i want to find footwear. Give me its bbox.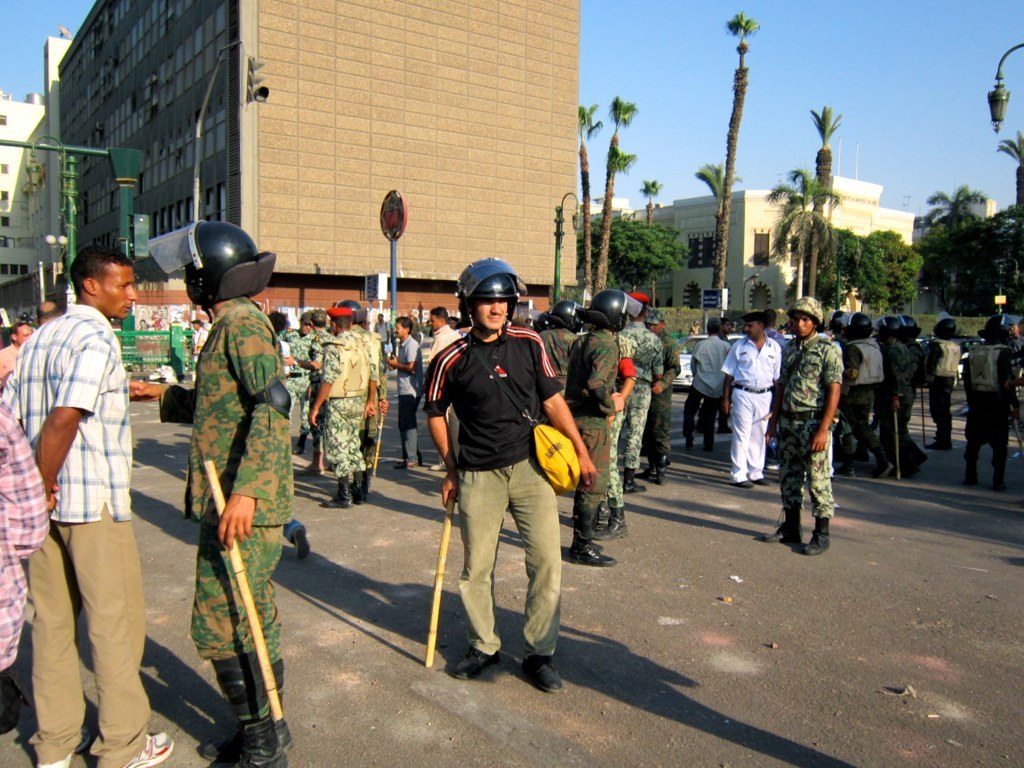
(x1=565, y1=502, x2=617, y2=565).
